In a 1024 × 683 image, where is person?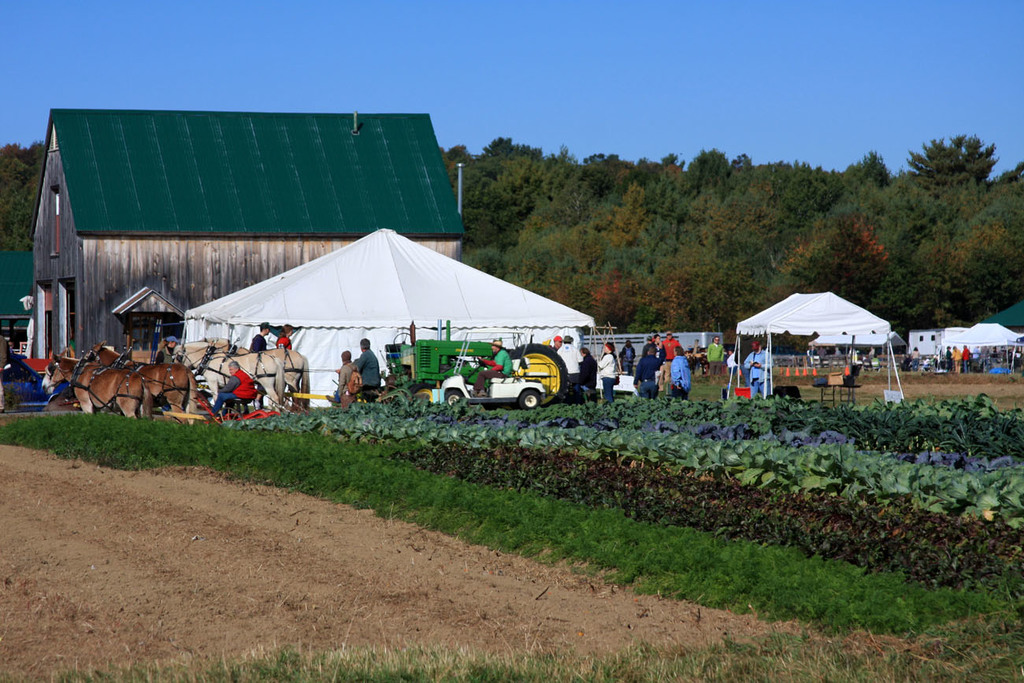
locate(740, 336, 776, 403).
